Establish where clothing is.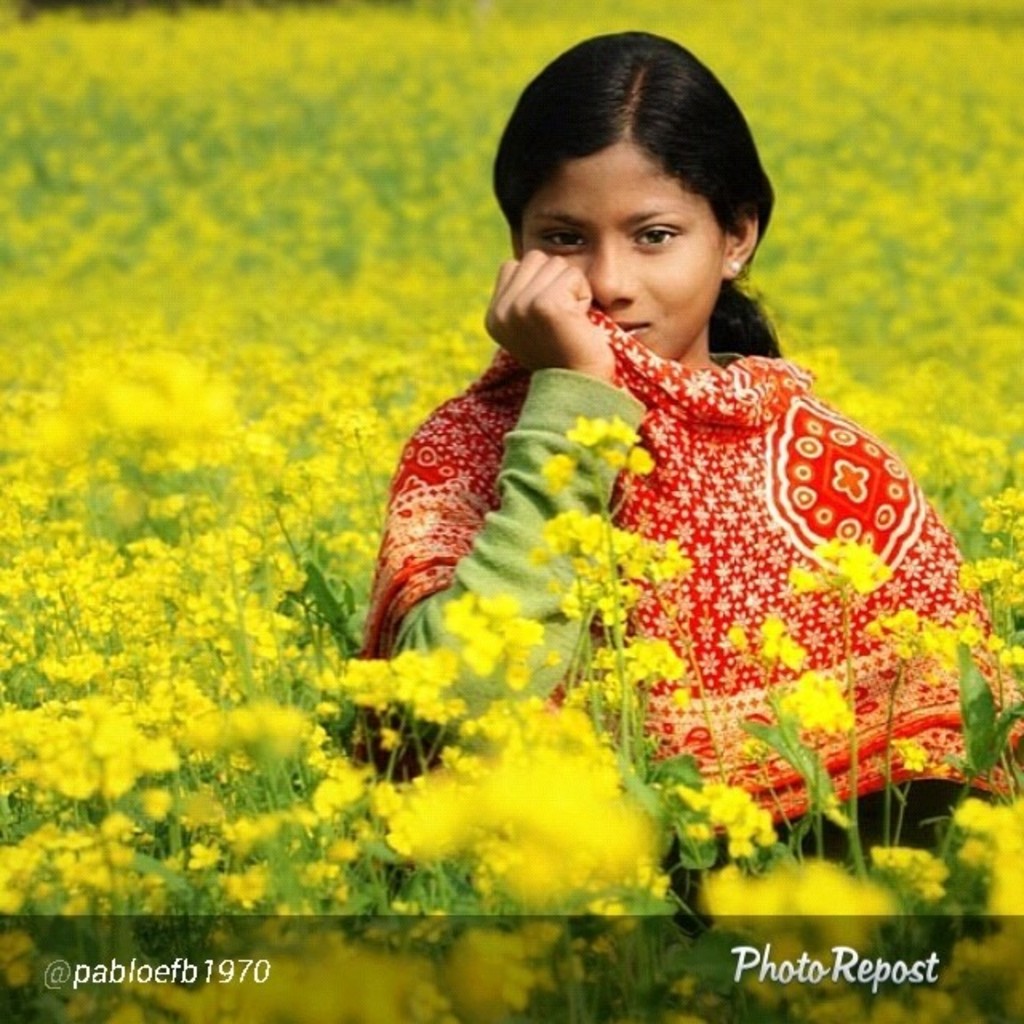
Established at {"x1": 370, "y1": 309, "x2": 1021, "y2": 861}.
